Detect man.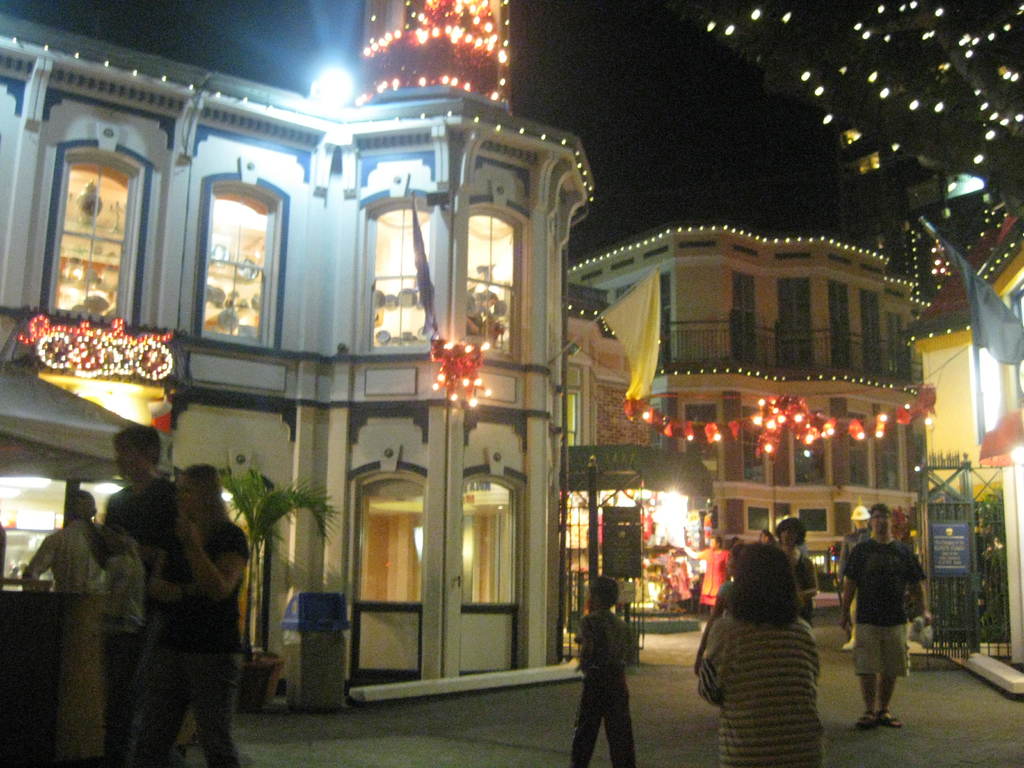
Detected at locate(97, 424, 182, 767).
